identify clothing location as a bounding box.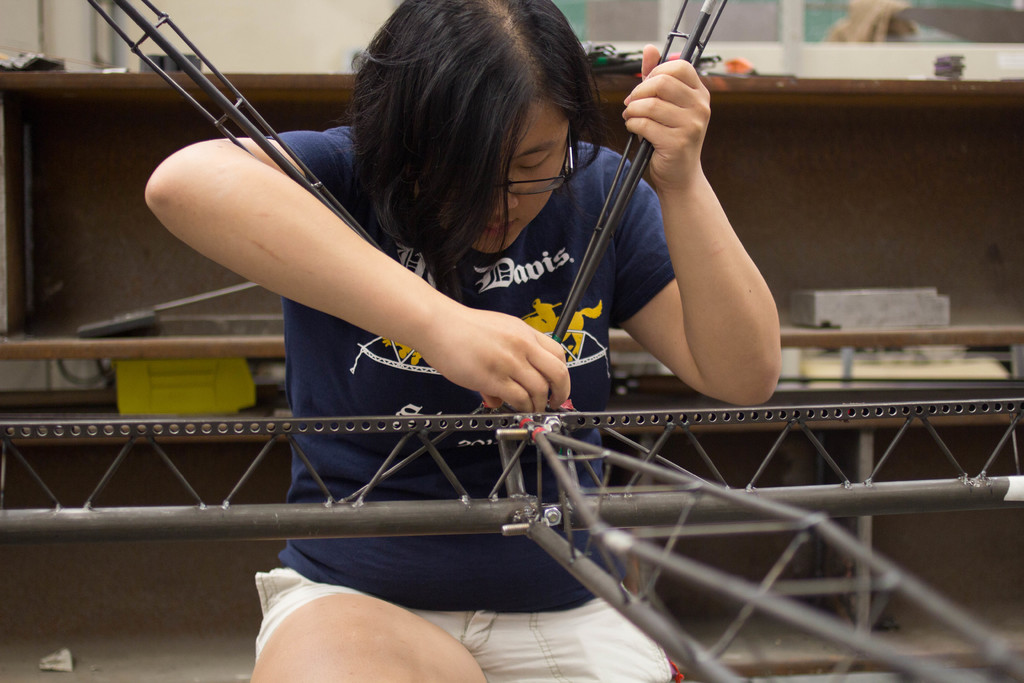
[256,566,673,679].
